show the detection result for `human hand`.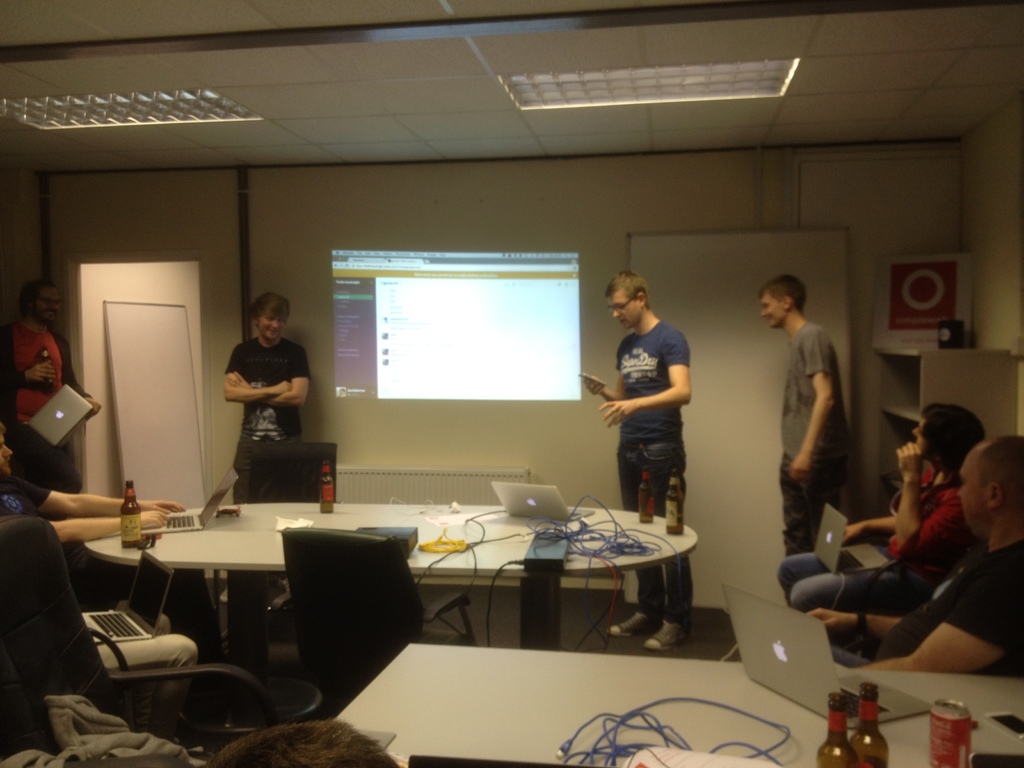
{"x1": 582, "y1": 374, "x2": 608, "y2": 400}.
